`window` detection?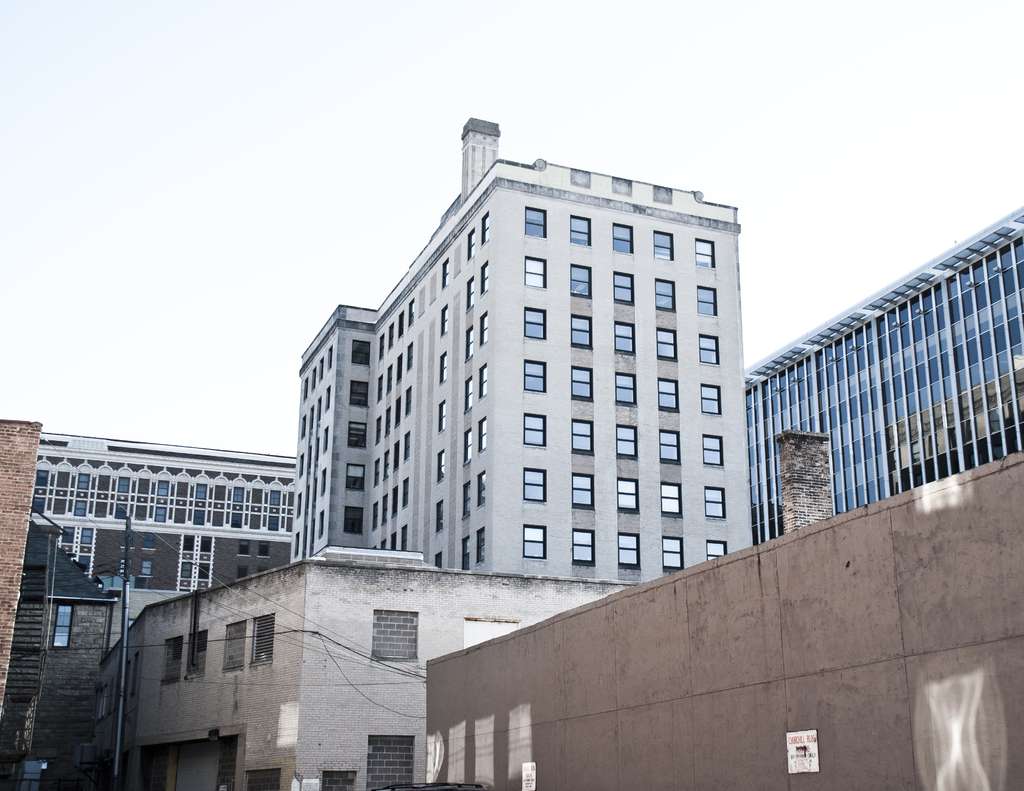
573 316 595 347
